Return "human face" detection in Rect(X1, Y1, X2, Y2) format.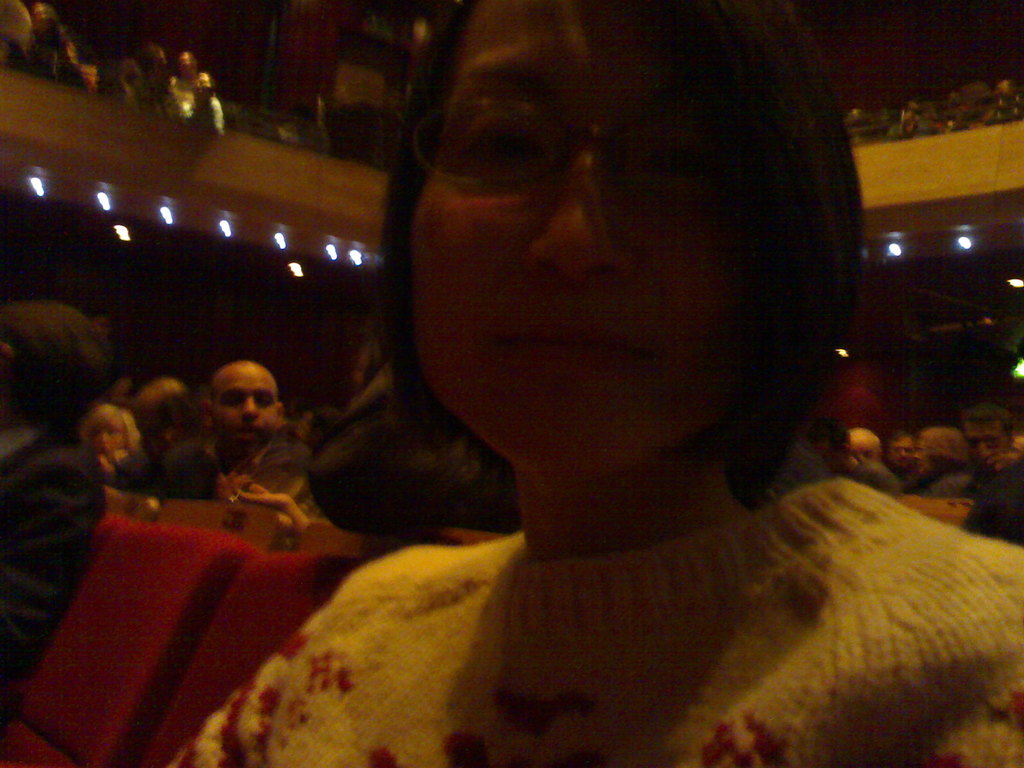
Rect(816, 447, 836, 472).
